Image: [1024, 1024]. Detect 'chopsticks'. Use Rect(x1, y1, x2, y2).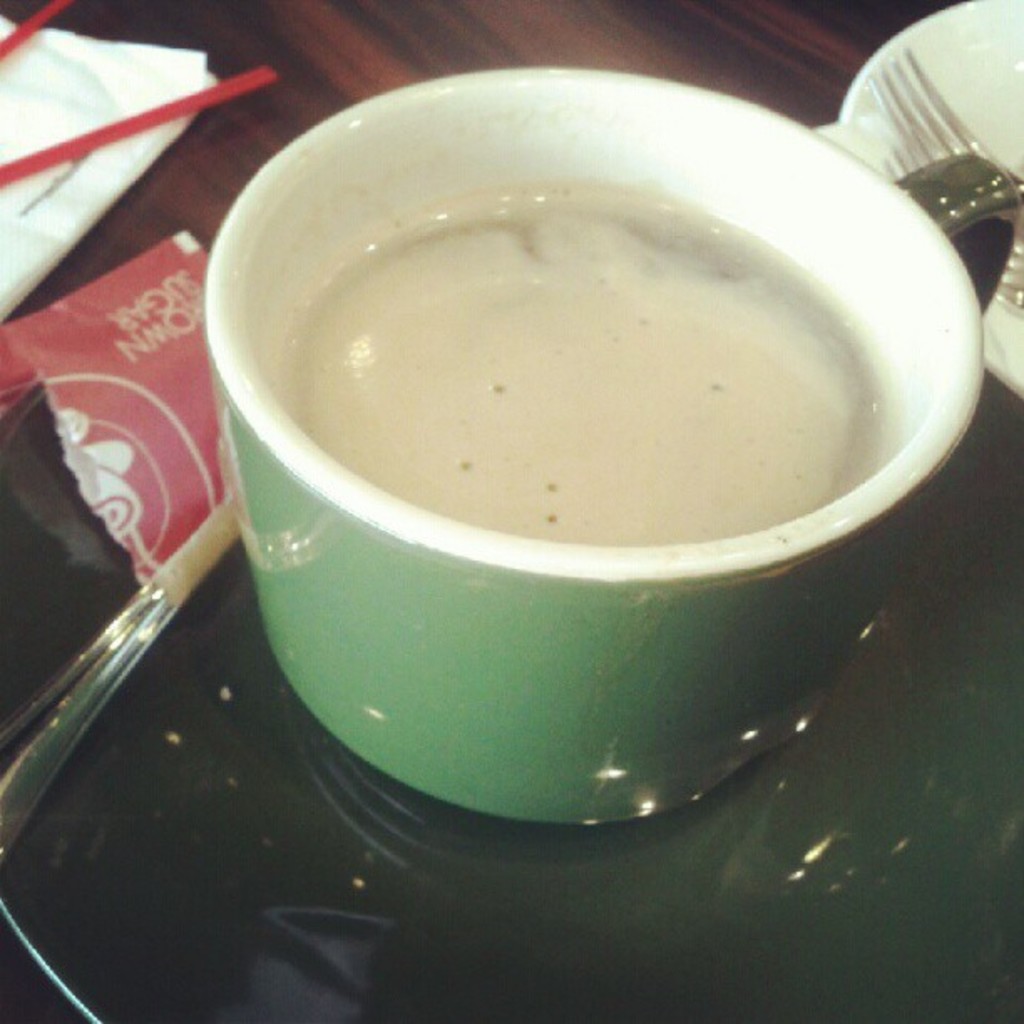
Rect(0, 0, 271, 177).
